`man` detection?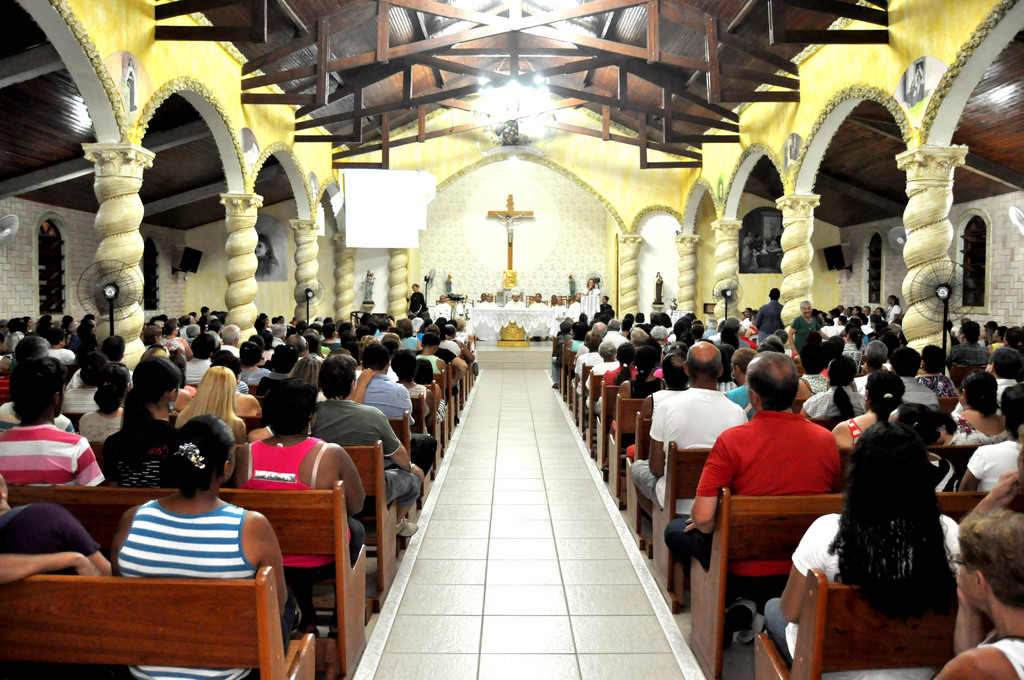
x1=291 y1=335 x2=317 y2=361
